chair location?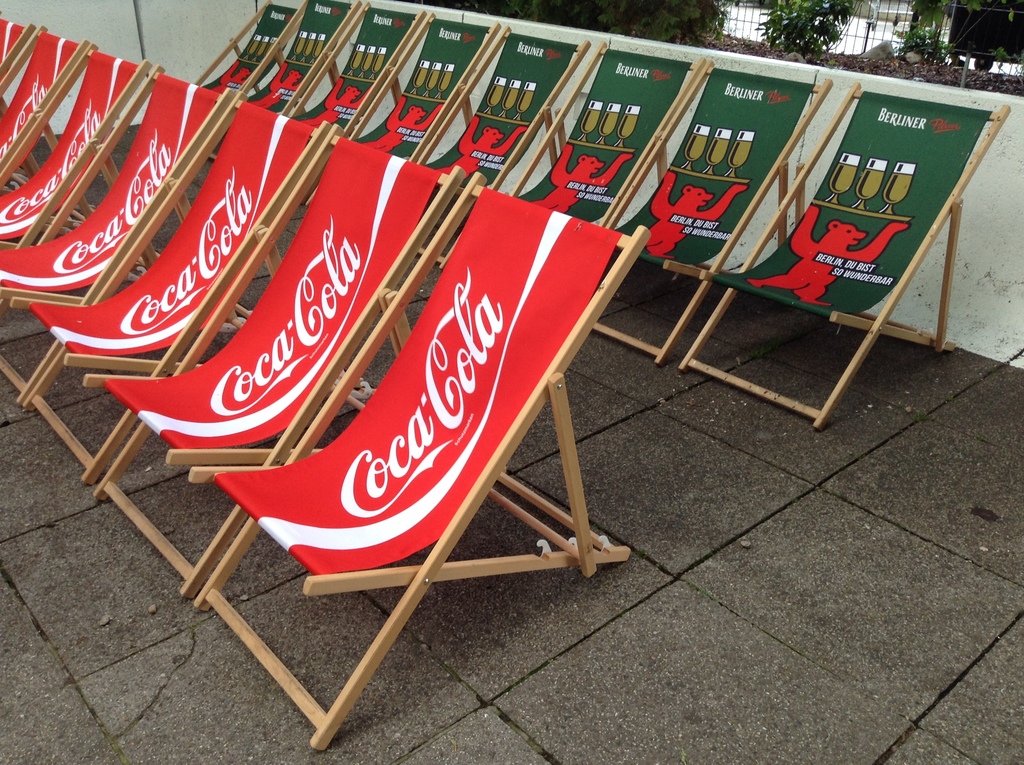
(left=0, top=41, right=148, bottom=255)
